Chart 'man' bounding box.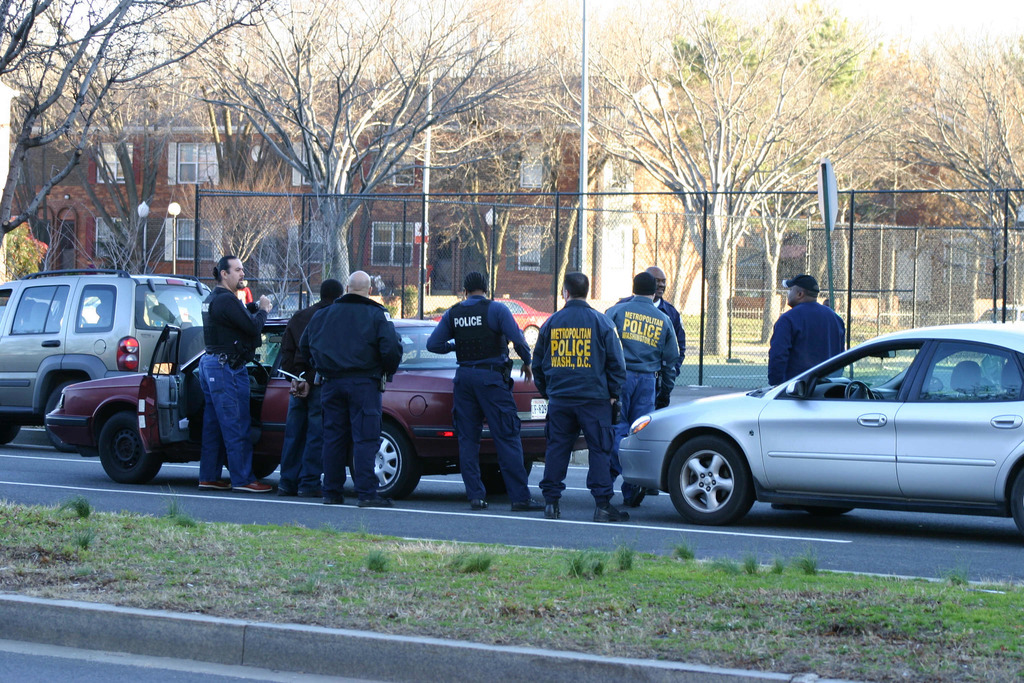
Charted: region(536, 270, 632, 520).
